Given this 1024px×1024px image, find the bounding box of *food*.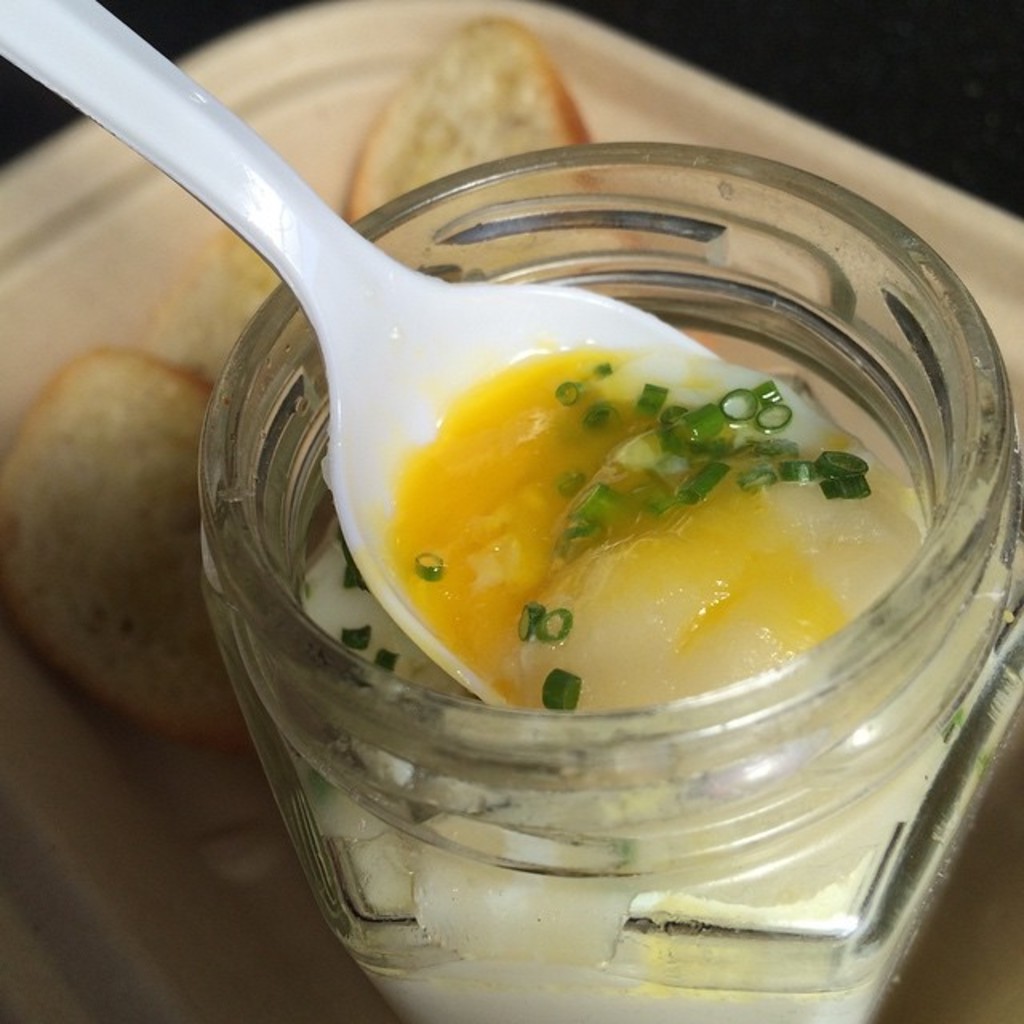
(left=336, top=14, right=646, bottom=262).
